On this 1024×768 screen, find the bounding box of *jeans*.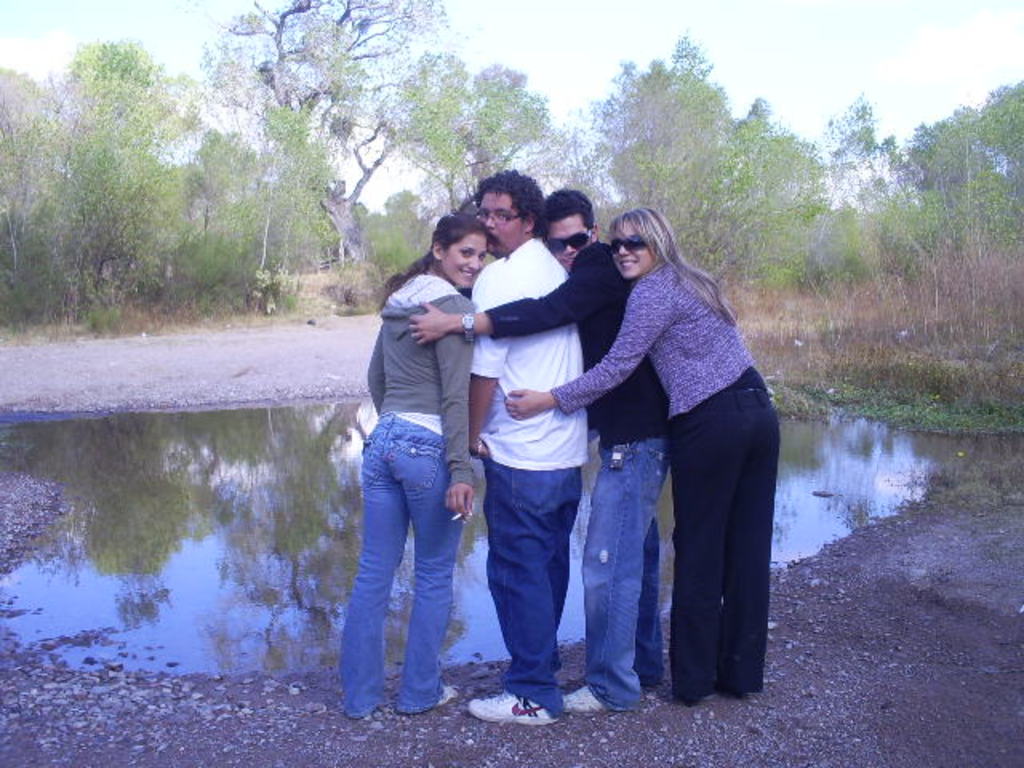
Bounding box: 333/413/470/746.
